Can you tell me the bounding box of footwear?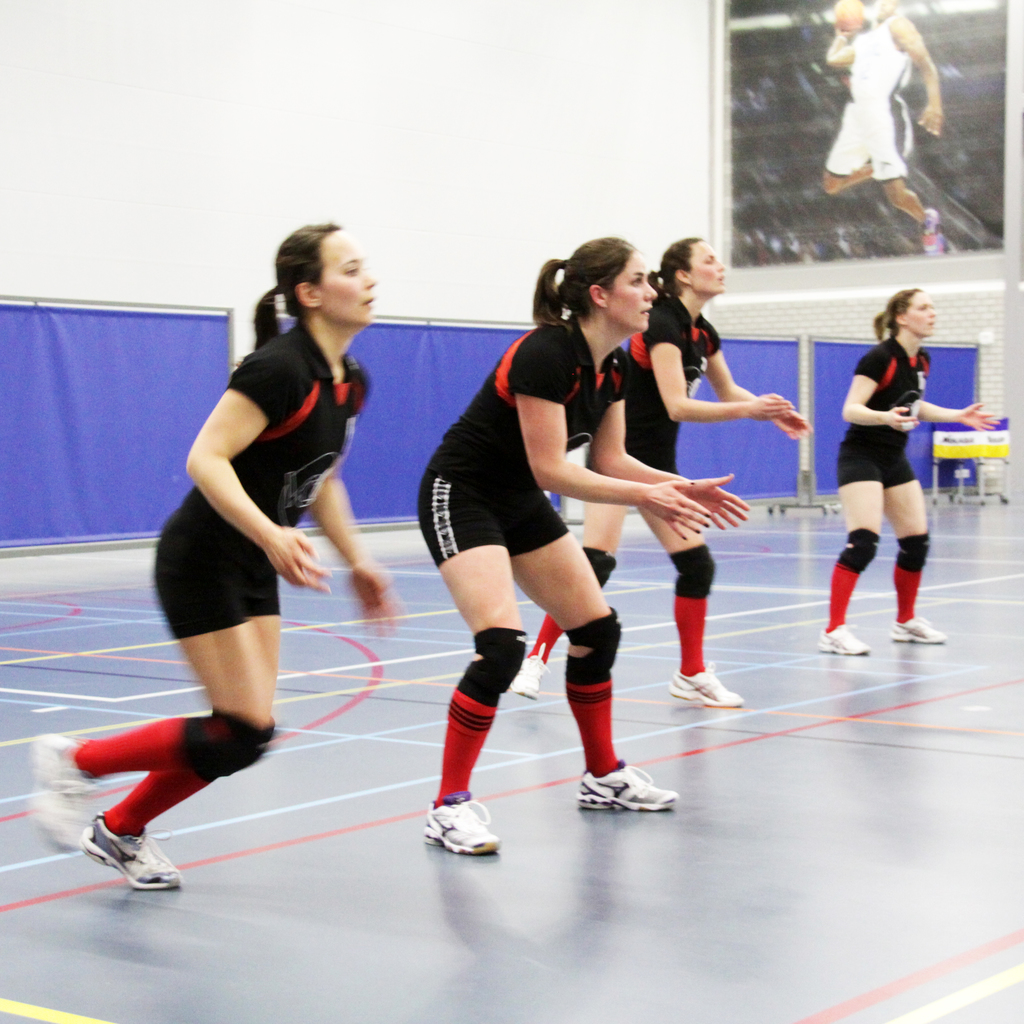
{"x1": 72, "y1": 822, "x2": 188, "y2": 892}.
